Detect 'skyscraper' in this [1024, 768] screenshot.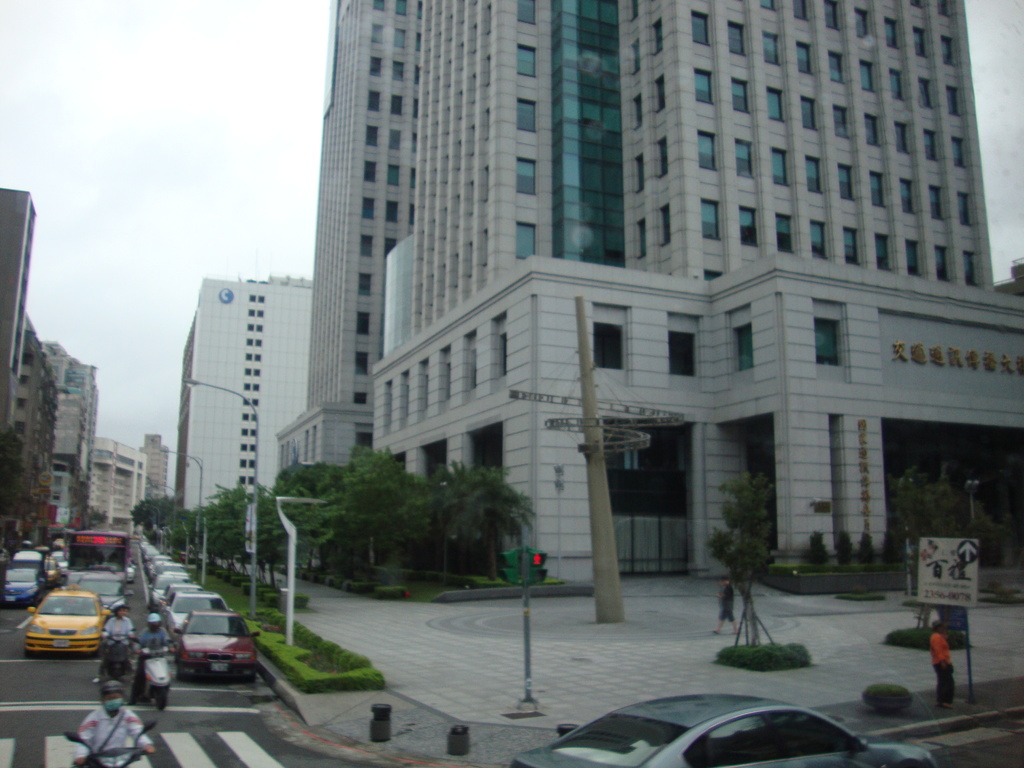
Detection: region(365, 0, 1023, 591).
